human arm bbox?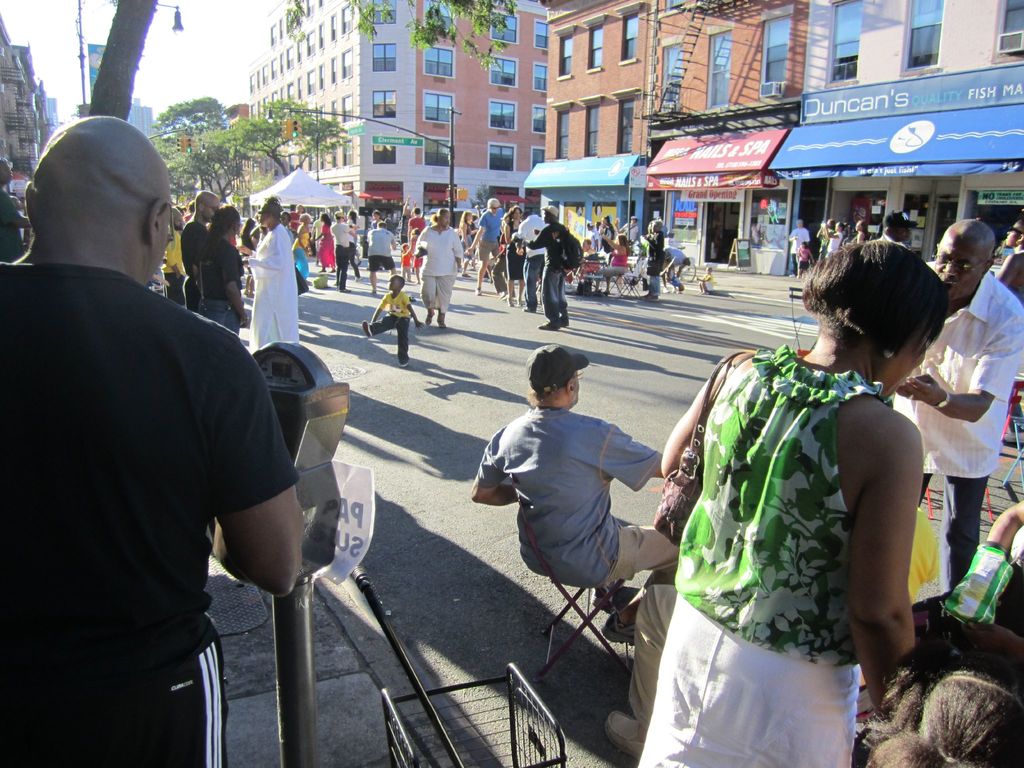
Rect(221, 247, 251, 329)
